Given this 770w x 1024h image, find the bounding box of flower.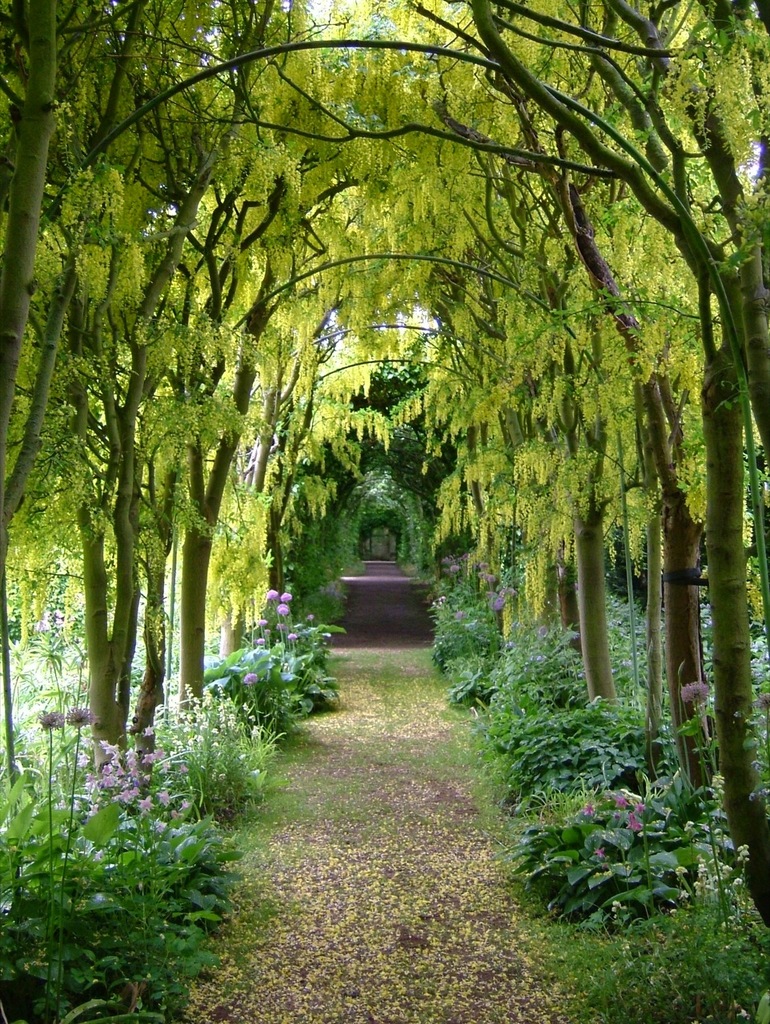
<box>259,619,265,626</box>.
